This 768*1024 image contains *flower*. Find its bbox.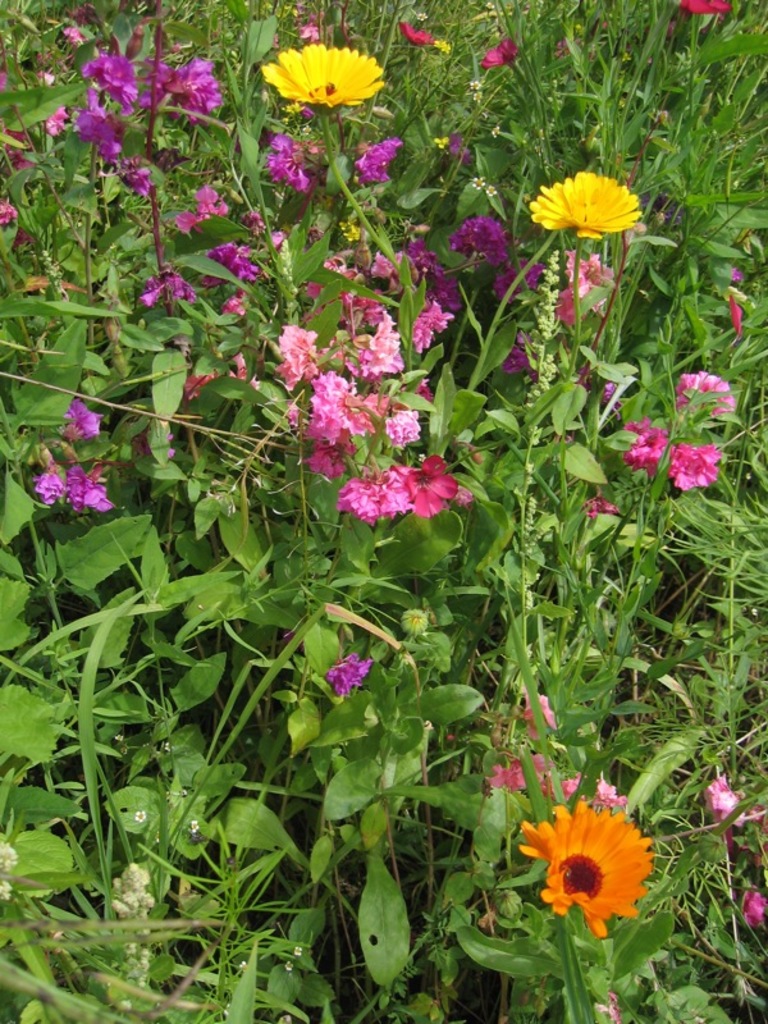
bbox(109, 863, 161, 988).
